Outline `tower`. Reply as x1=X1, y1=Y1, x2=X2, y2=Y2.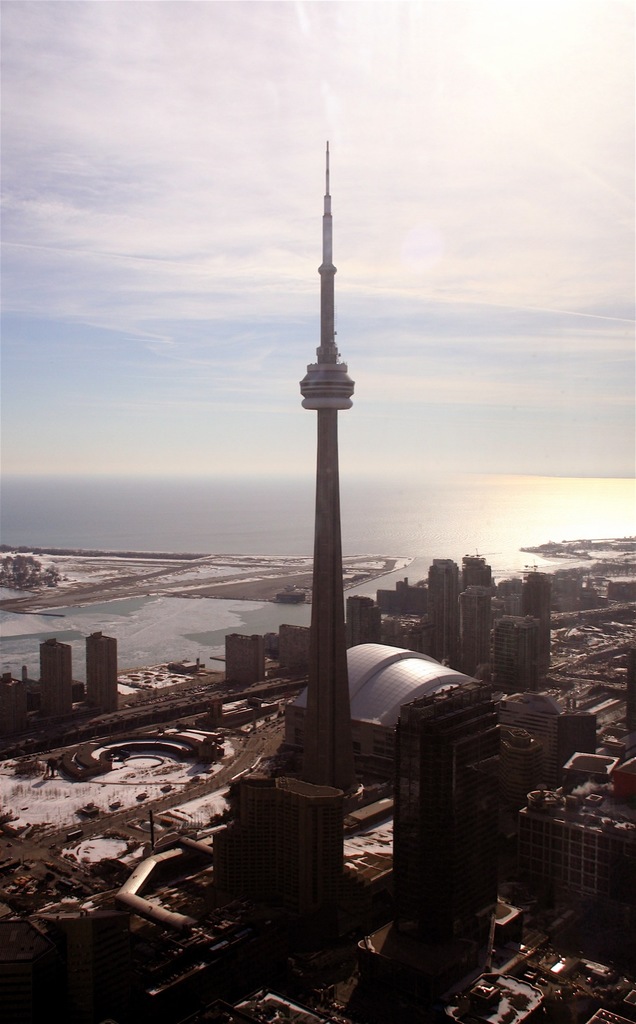
x1=465, y1=550, x2=497, y2=603.
